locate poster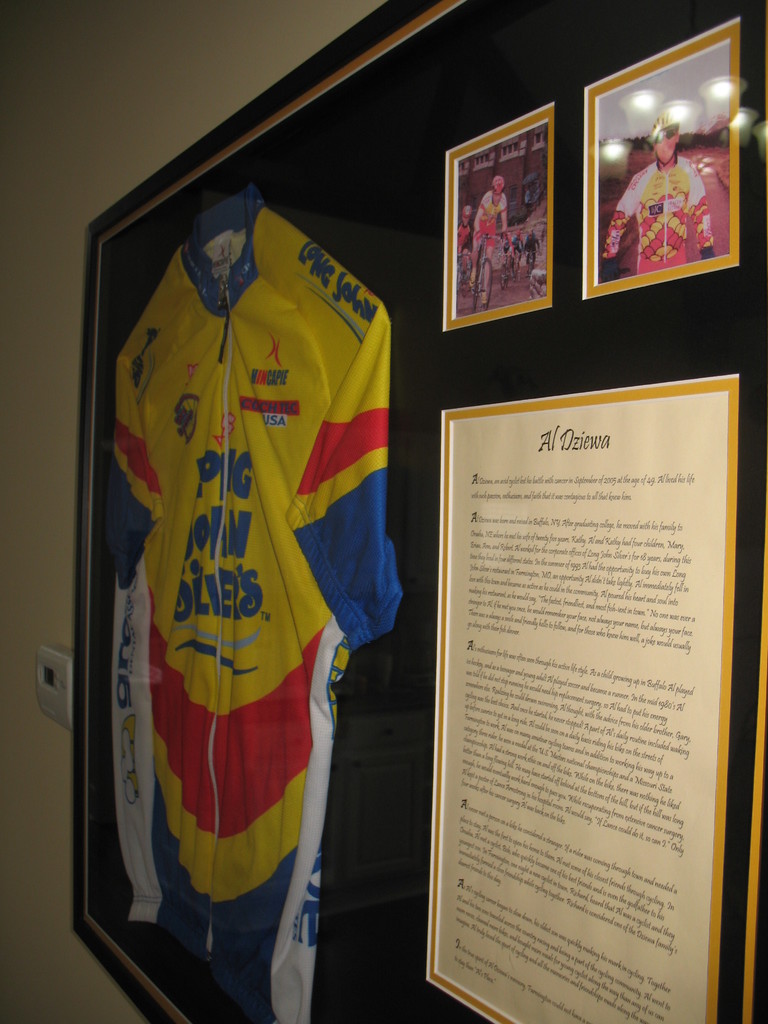
select_region(582, 15, 747, 295)
